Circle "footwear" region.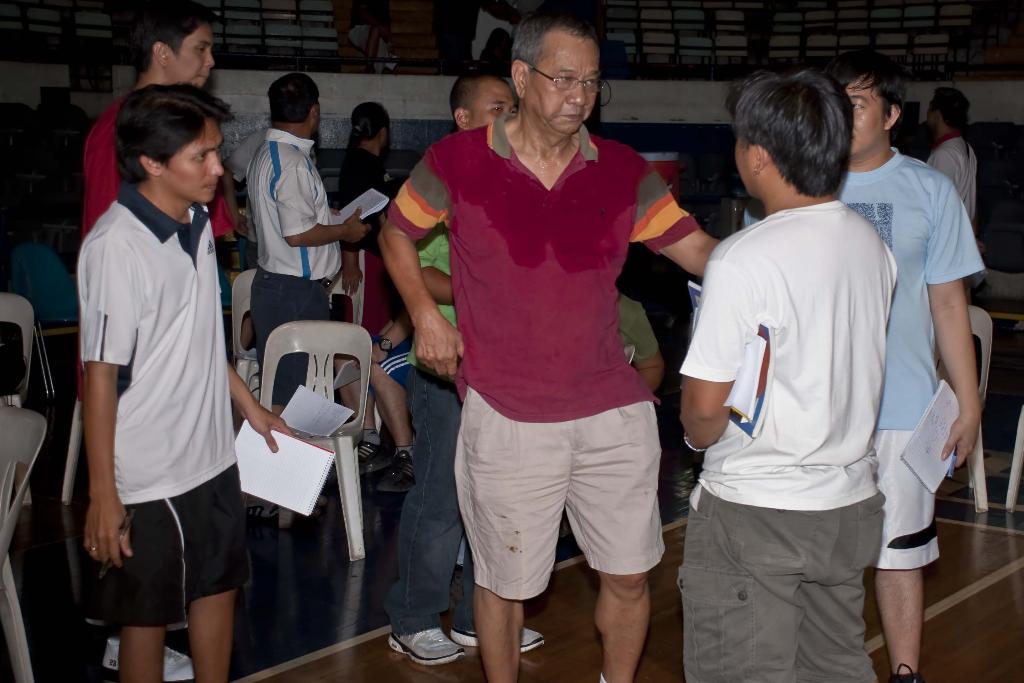
Region: select_region(352, 433, 381, 488).
